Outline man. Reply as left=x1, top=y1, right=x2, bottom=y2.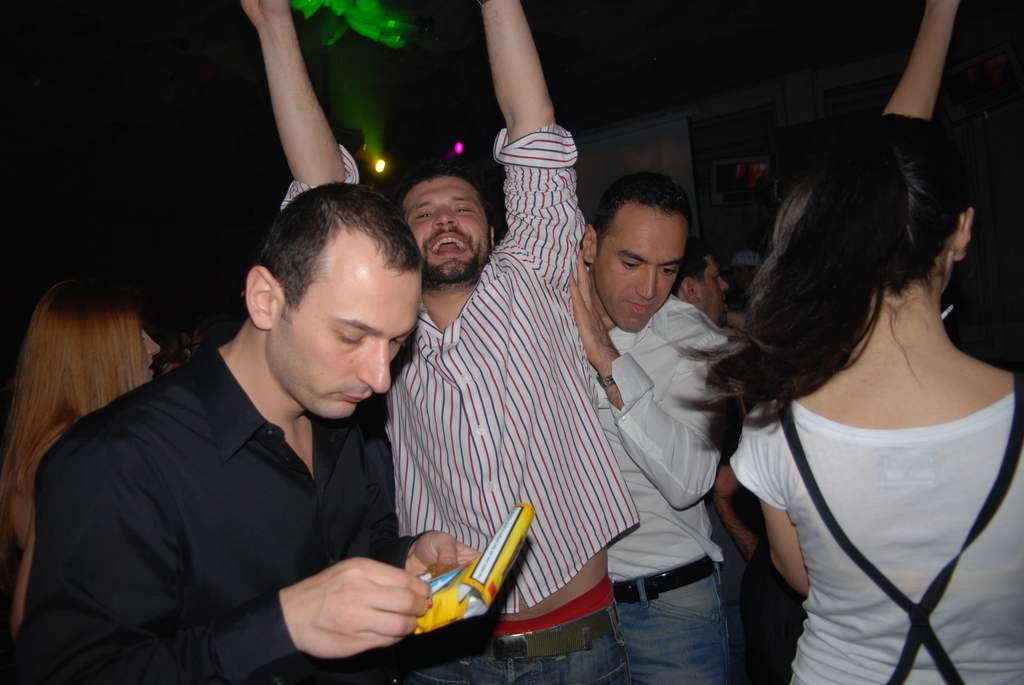
left=566, top=169, right=732, bottom=684.
